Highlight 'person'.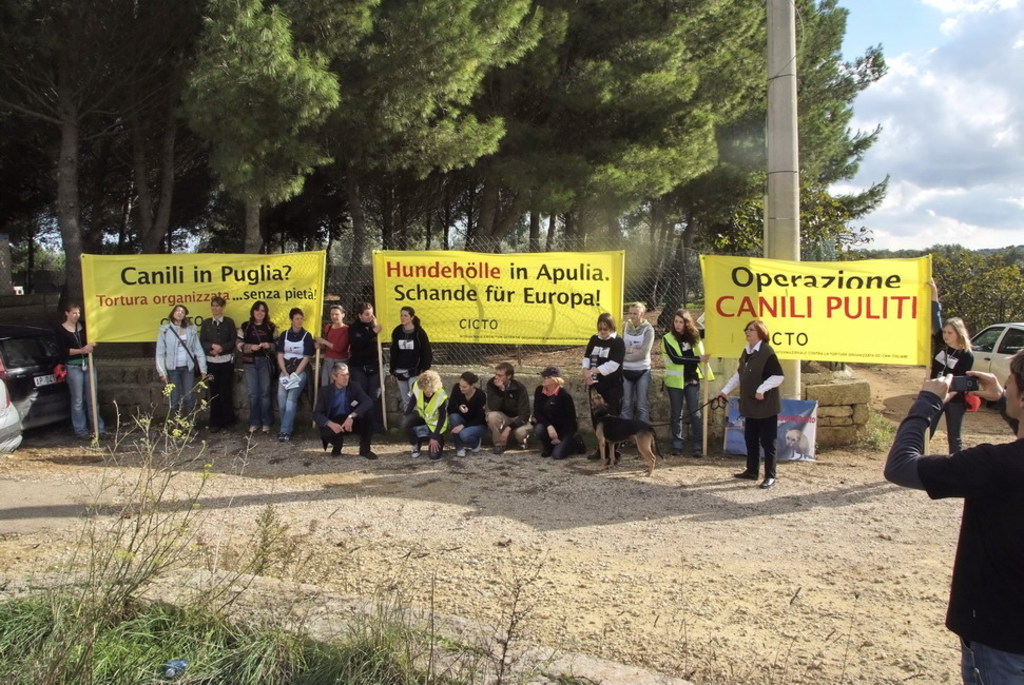
Highlighted region: x1=506 y1=369 x2=581 y2=462.
